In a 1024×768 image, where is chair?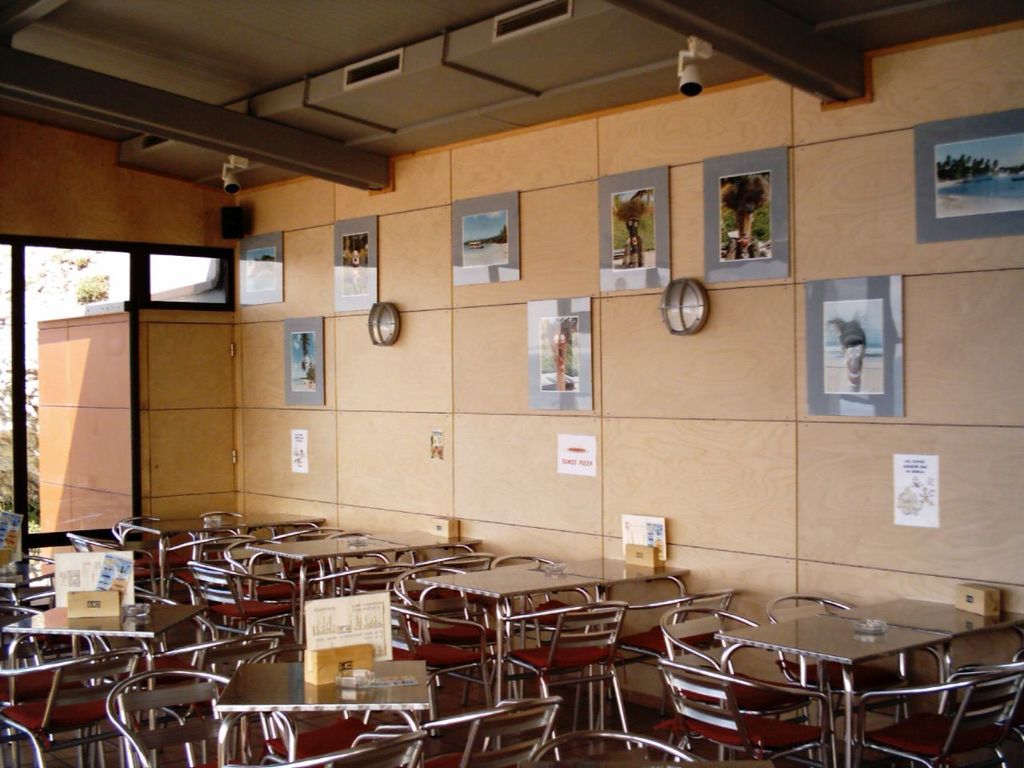
BBox(489, 554, 609, 694).
